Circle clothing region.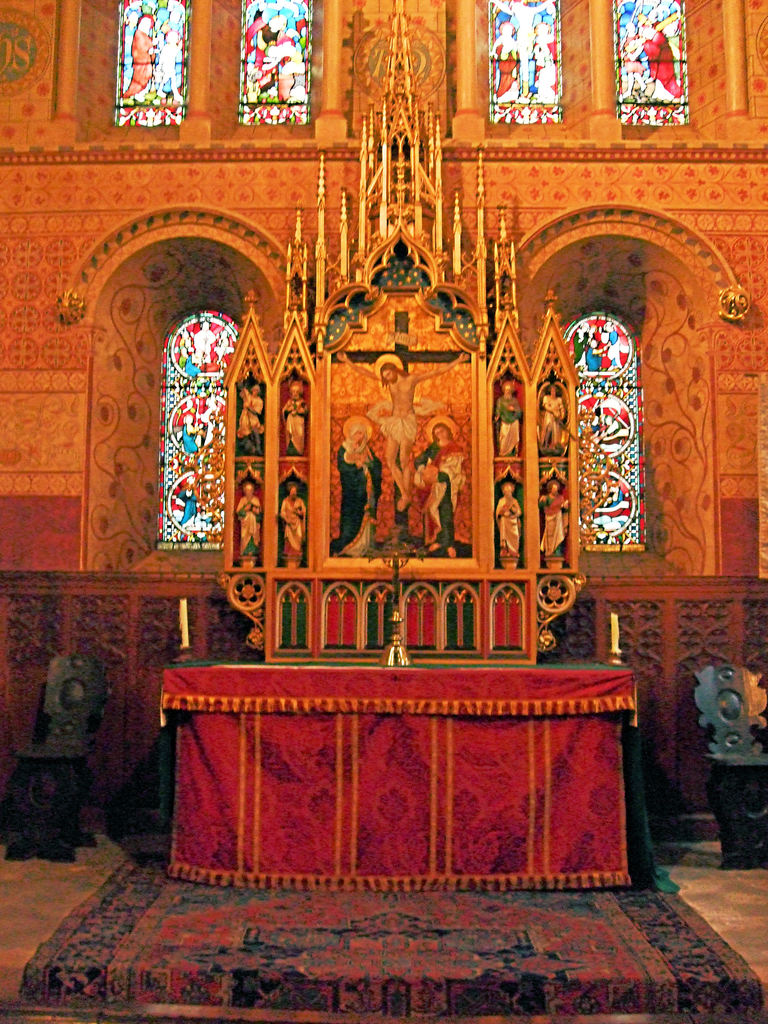
Region: <region>493, 406, 516, 455</region>.
